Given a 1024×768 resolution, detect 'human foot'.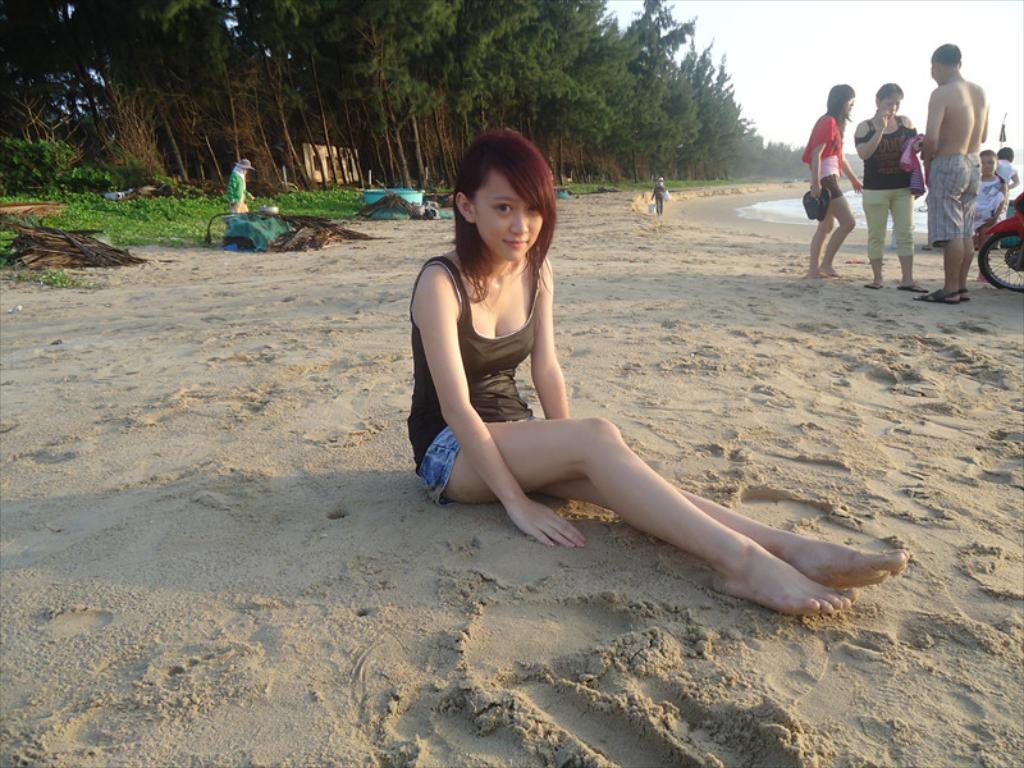
select_region(773, 531, 910, 591).
